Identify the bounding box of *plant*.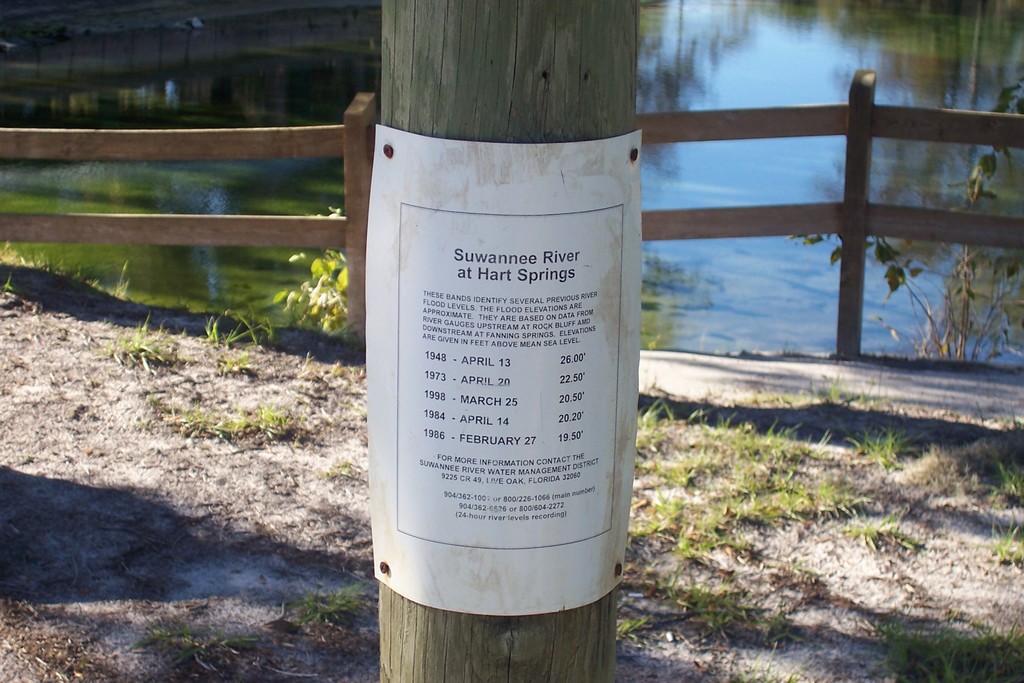
(x1=294, y1=580, x2=372, y2=630).
